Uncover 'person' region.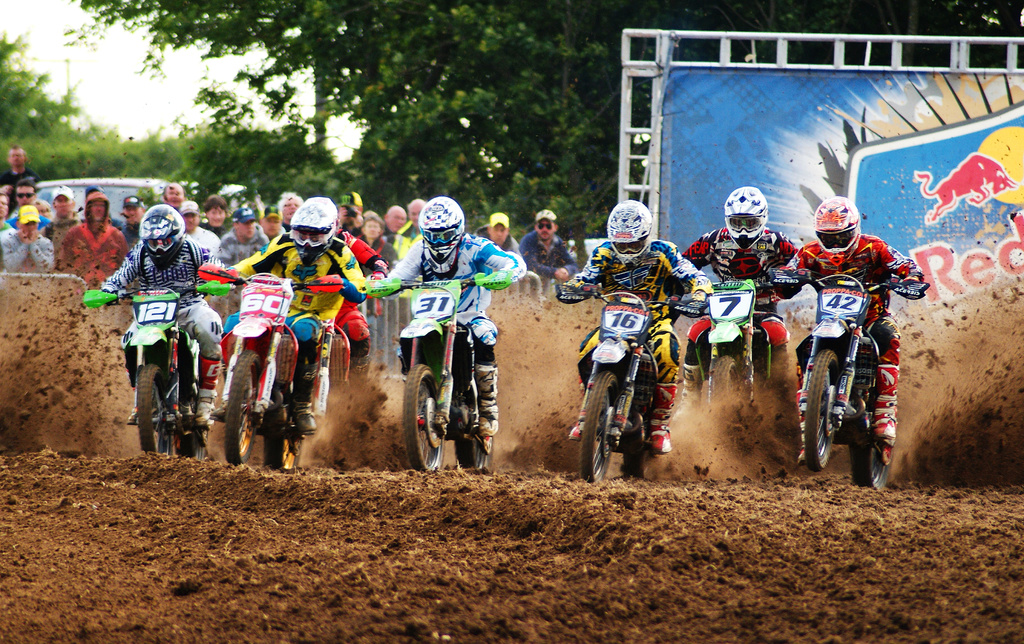
Uncovered: <bbox>200, 194, 227, 234</bbox>.
